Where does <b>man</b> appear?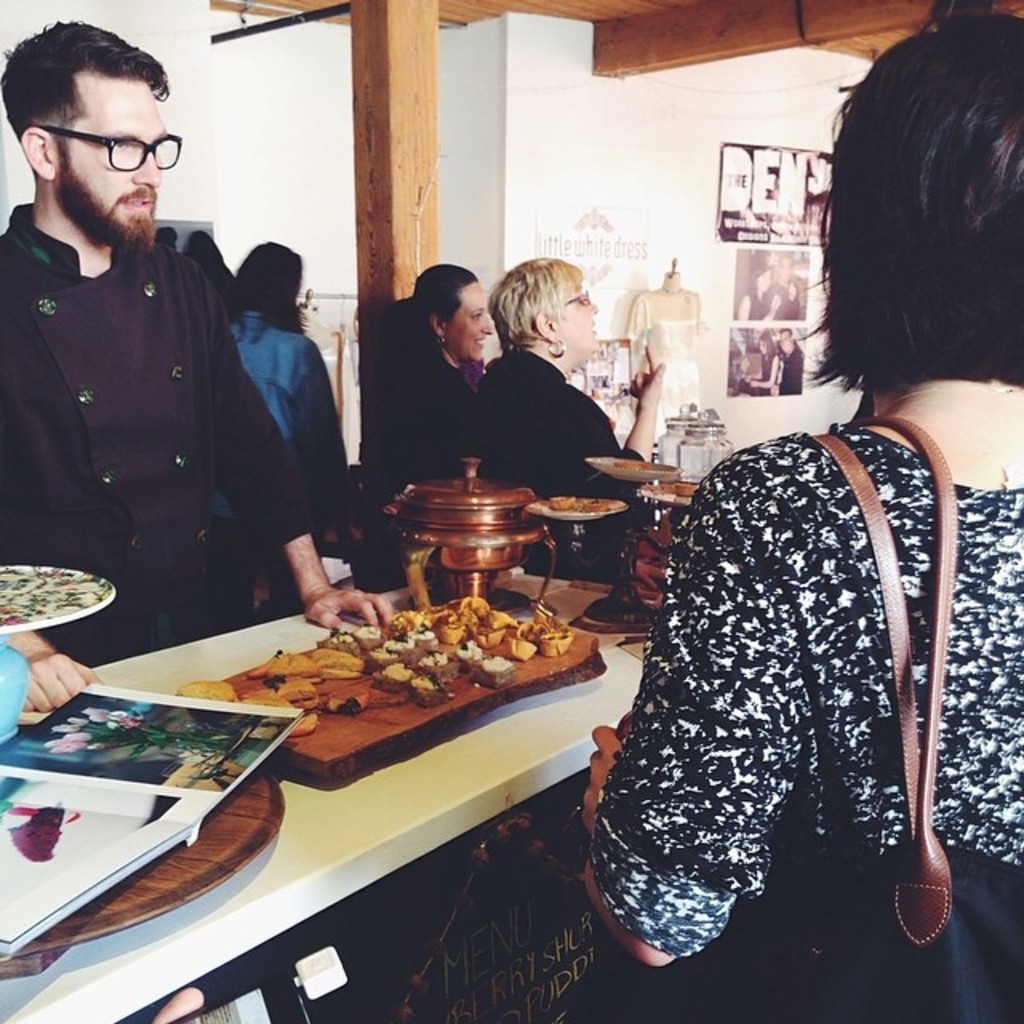
Appears at x1=0, y1=16, x2=397, y2=709.
